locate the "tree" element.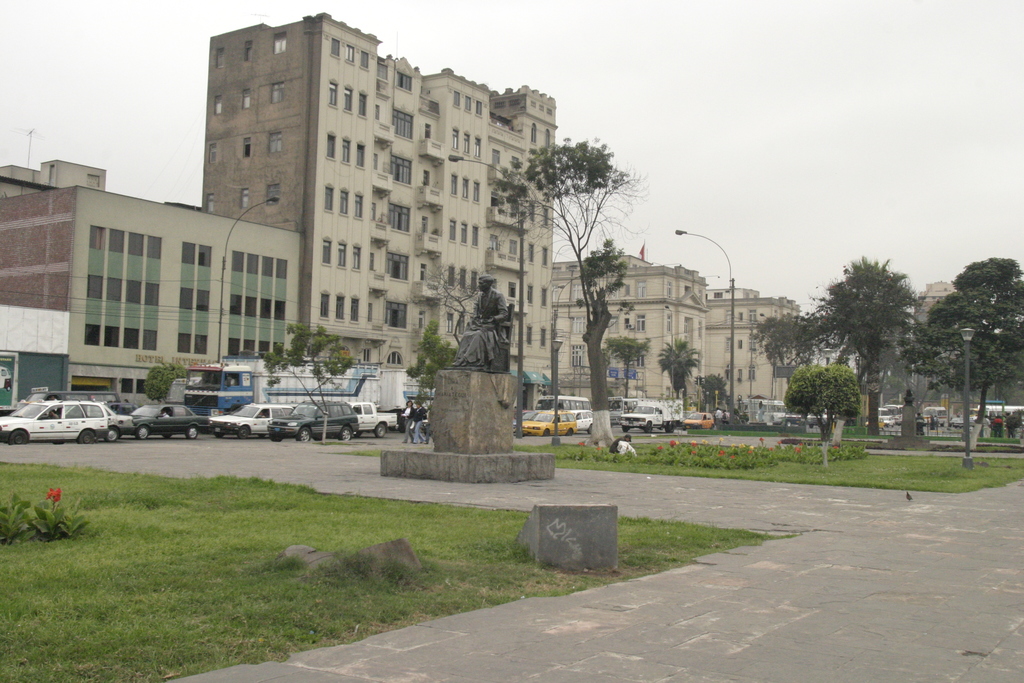
Element bbox: 748 311 825 384.
